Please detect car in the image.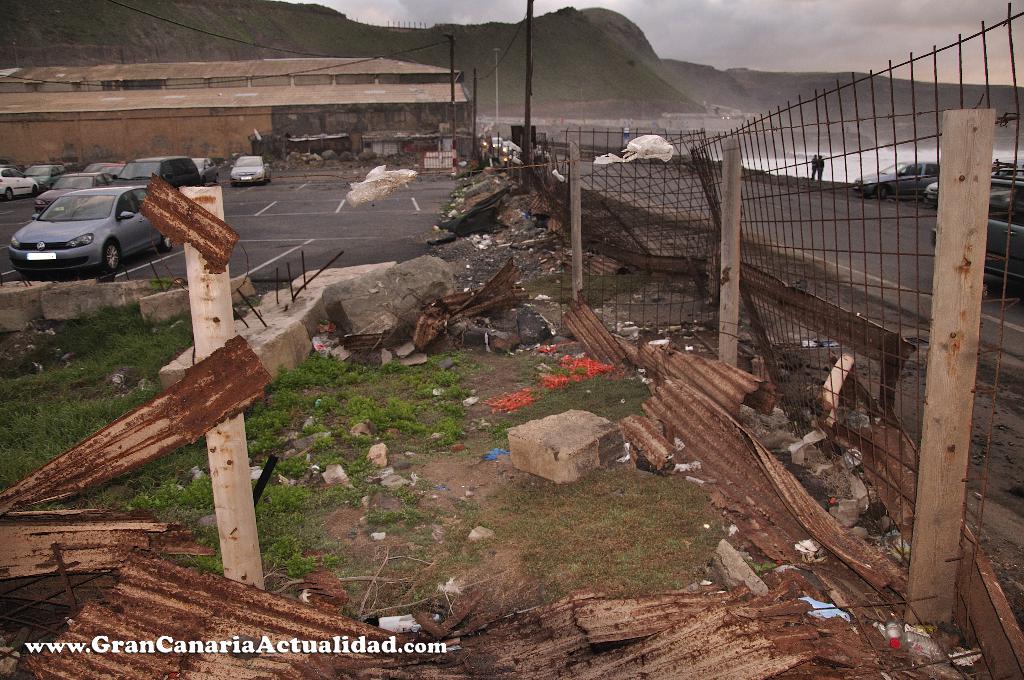
(855,158,943,200).
